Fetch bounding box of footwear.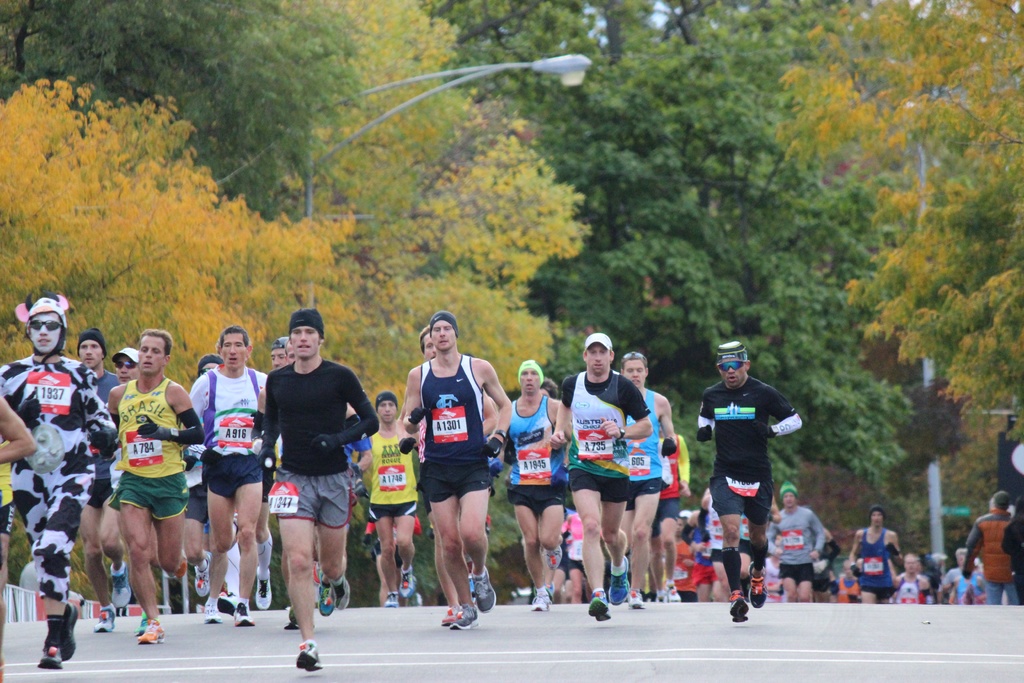
Bbox: <box>748,561,769,609</box>.
